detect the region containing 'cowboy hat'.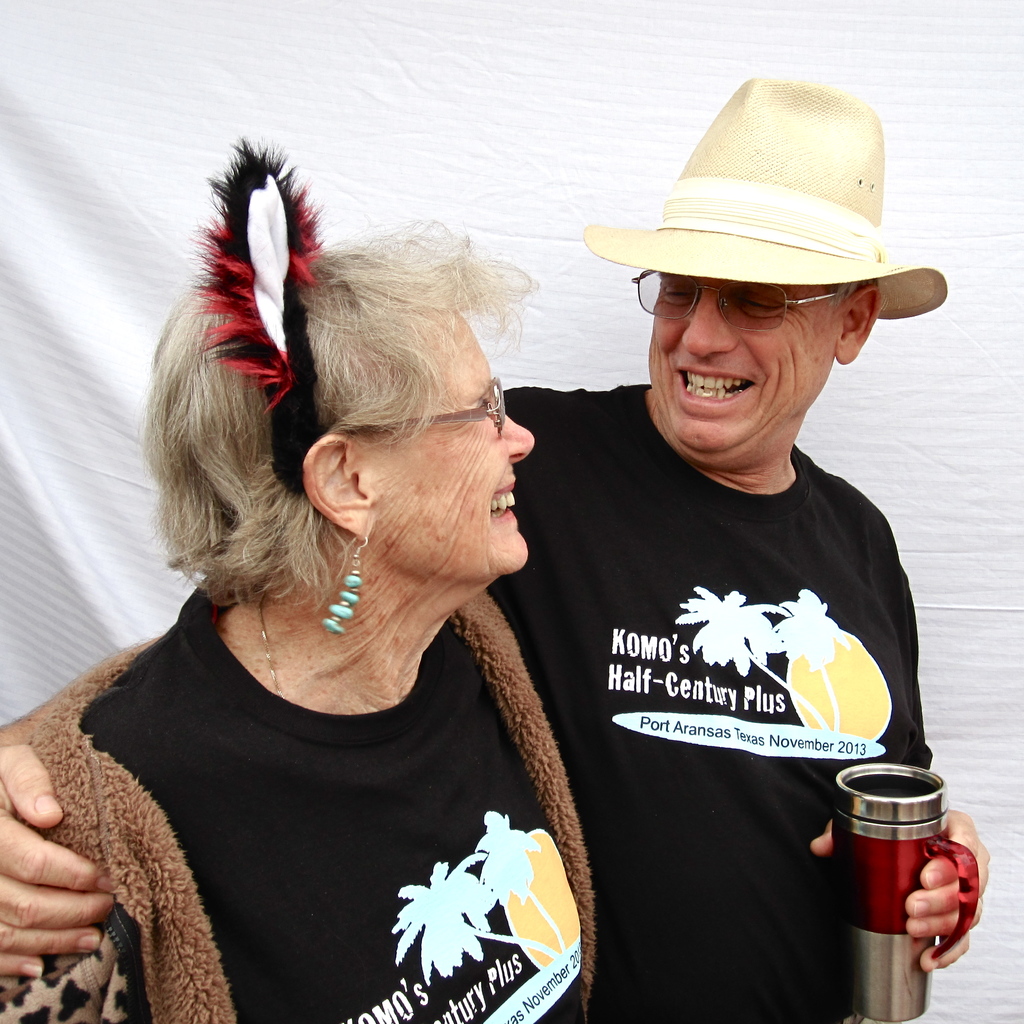
crop(596, 73, 935, 381).
